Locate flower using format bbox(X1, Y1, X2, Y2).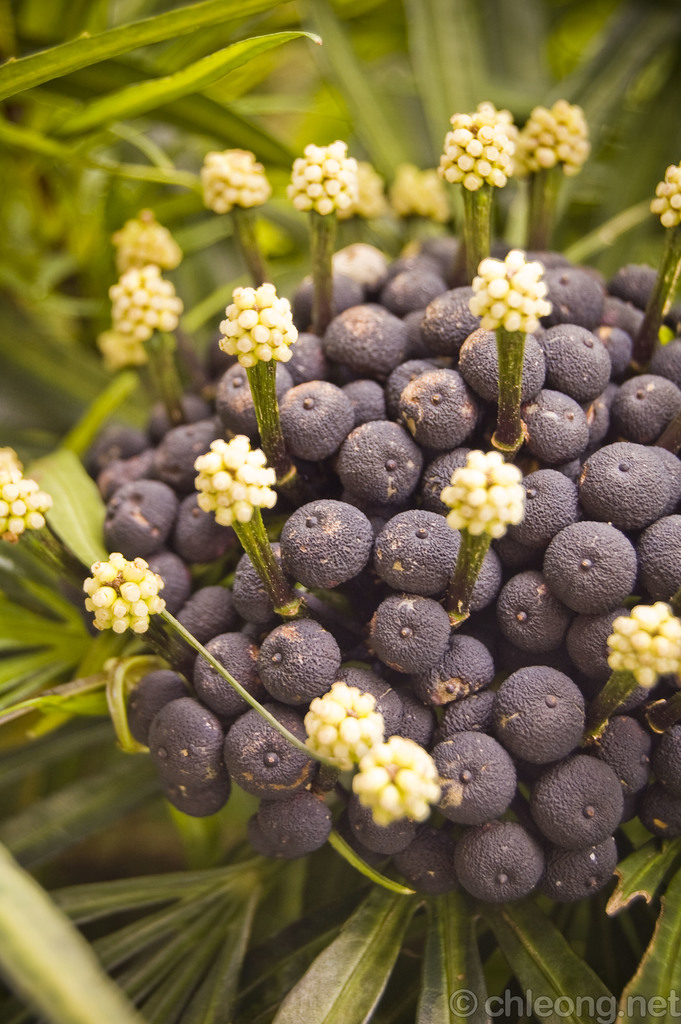
bbox(288, 141, 358, 220).
